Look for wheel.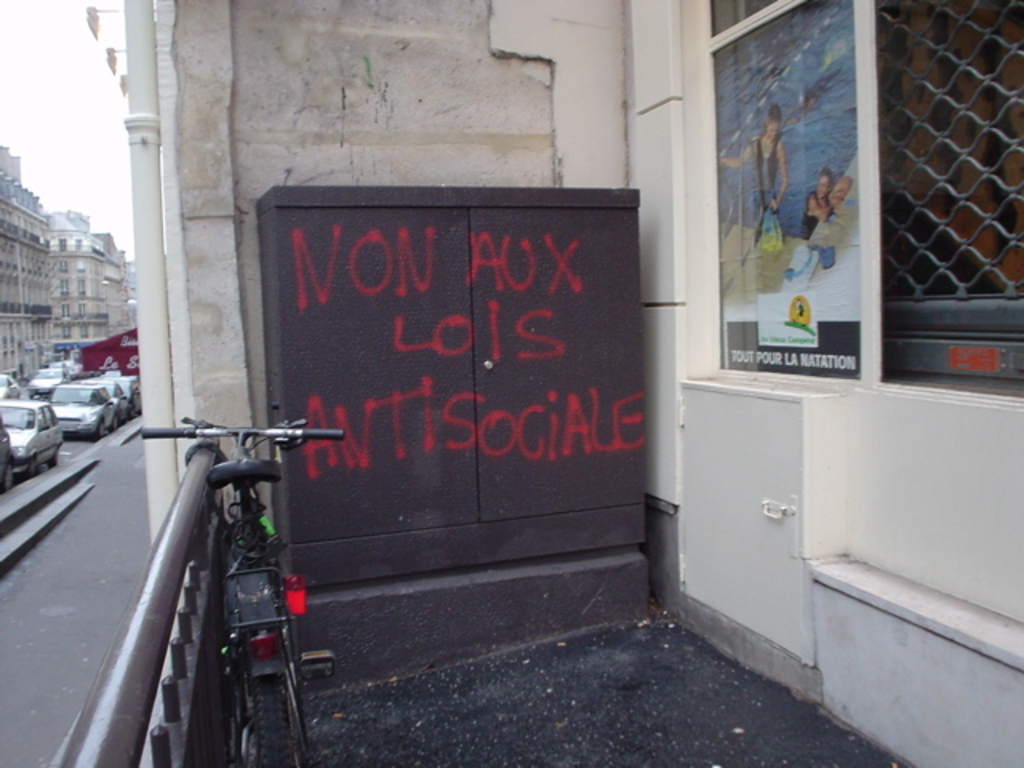
Found: 109,414,122,427.
